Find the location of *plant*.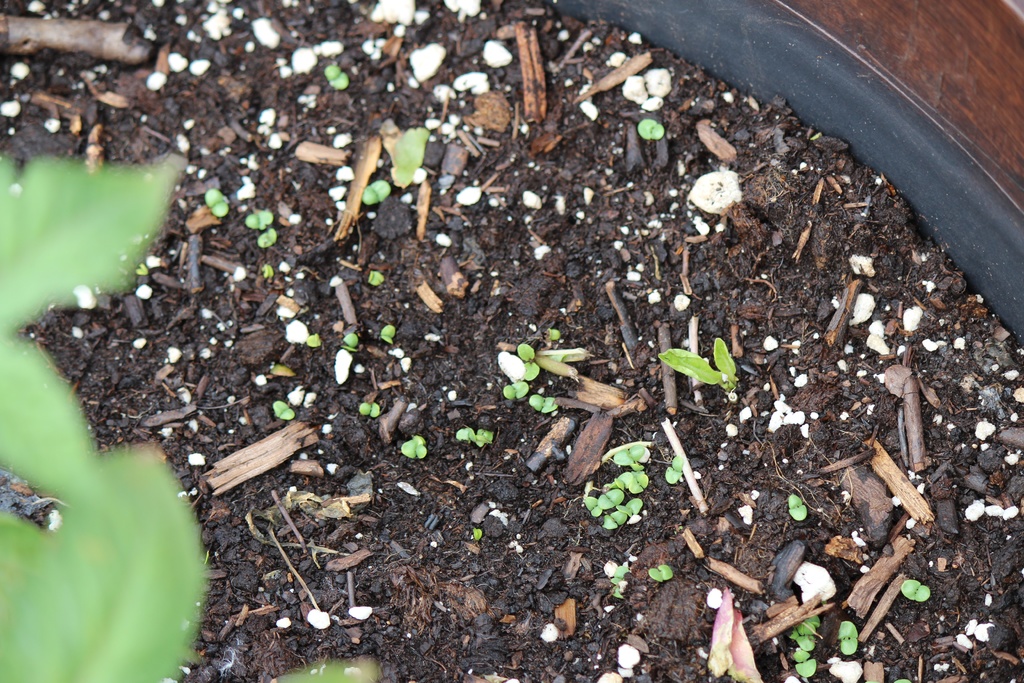
Location: (590, 436, 640, 520).
